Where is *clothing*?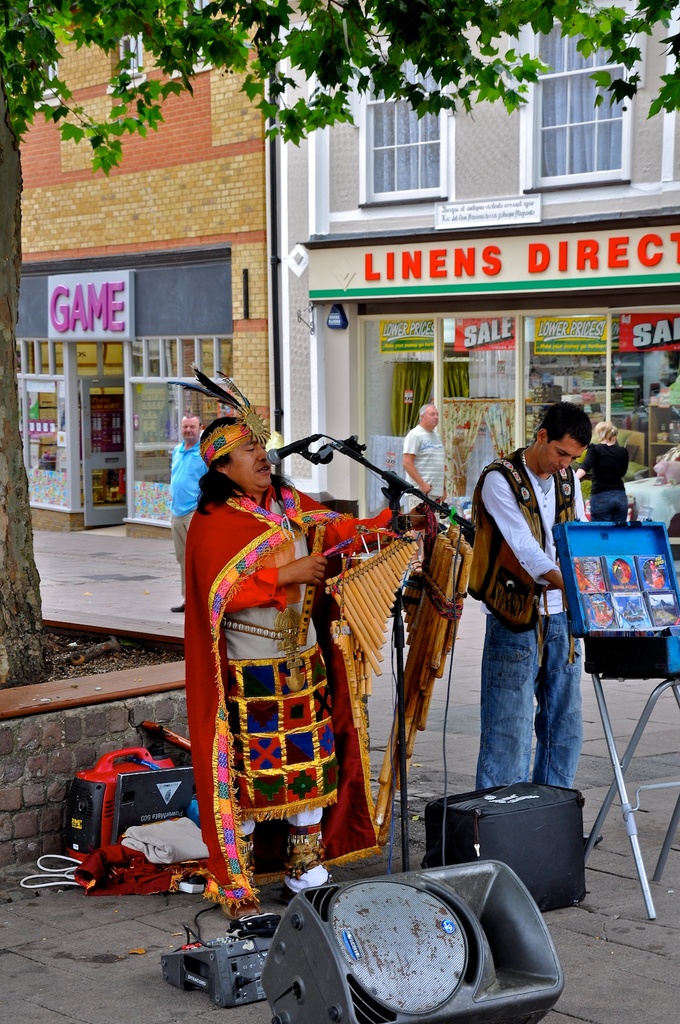
x1=170, y1=442, x2=212, y2=564.
